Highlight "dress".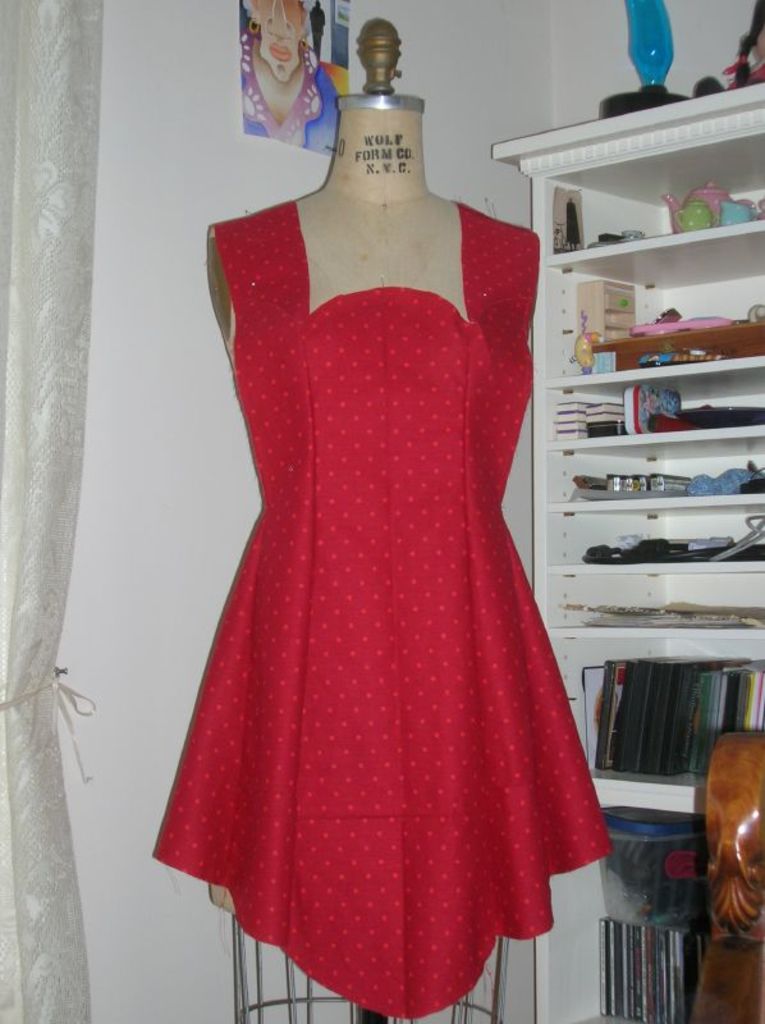
Highlighted region: x1=148, y1=197, x2=619, y2=1023.
